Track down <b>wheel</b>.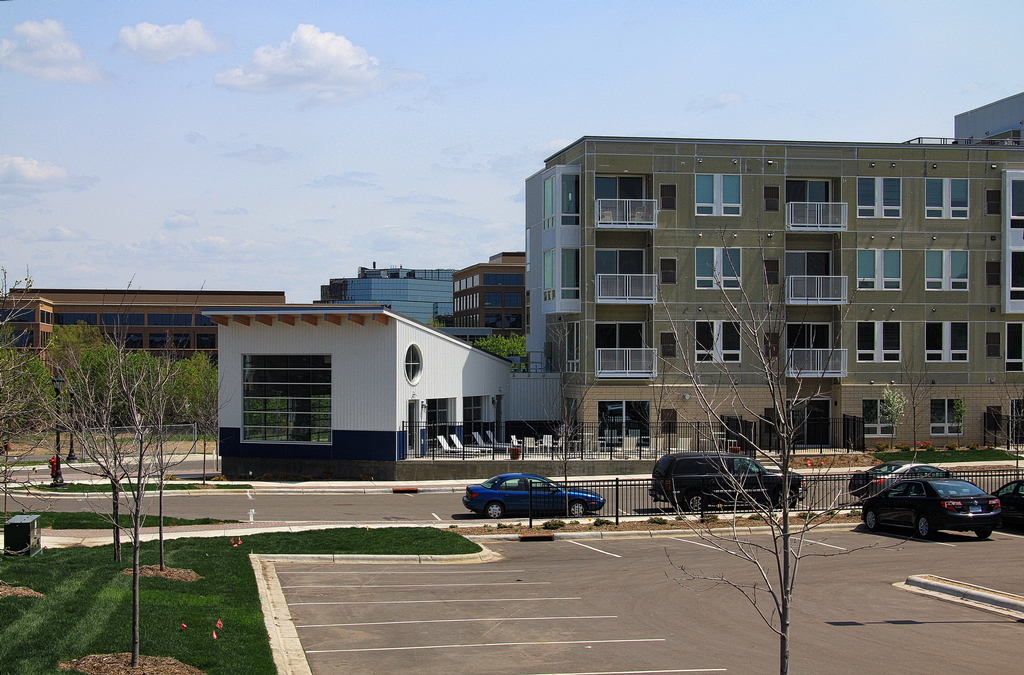
Tracked to <region>915, 513, 929, 537</region>.
